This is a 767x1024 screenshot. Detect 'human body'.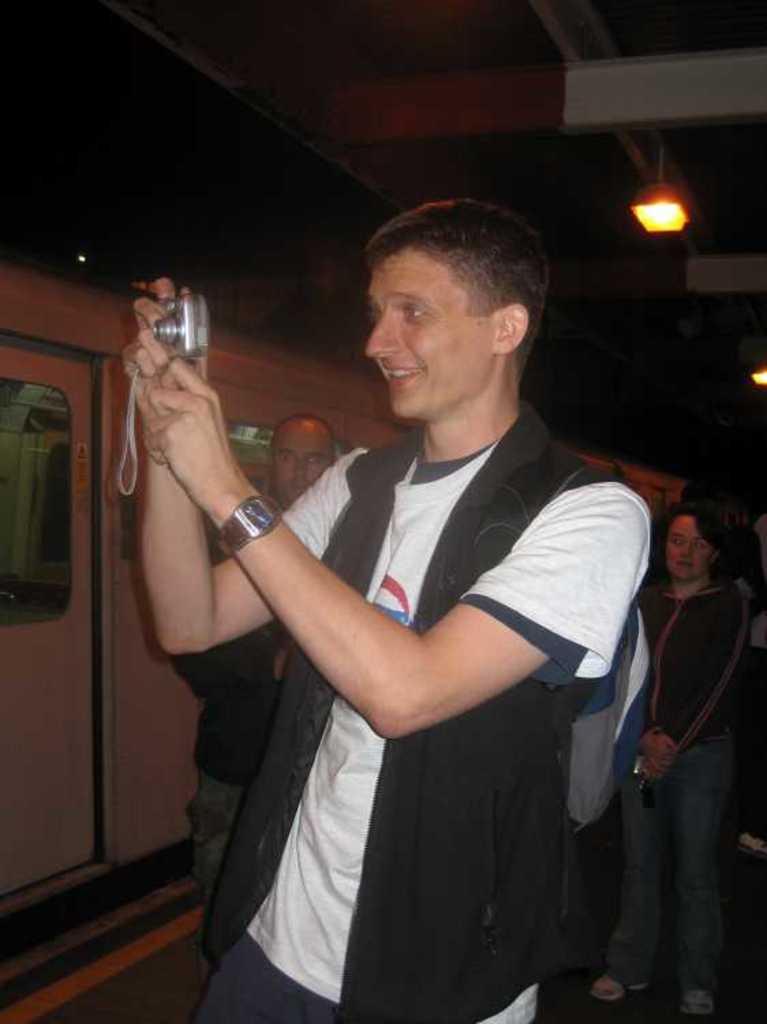
{"x1": 591, "y1": 500, "x2": 759, "y2": 1023}.
